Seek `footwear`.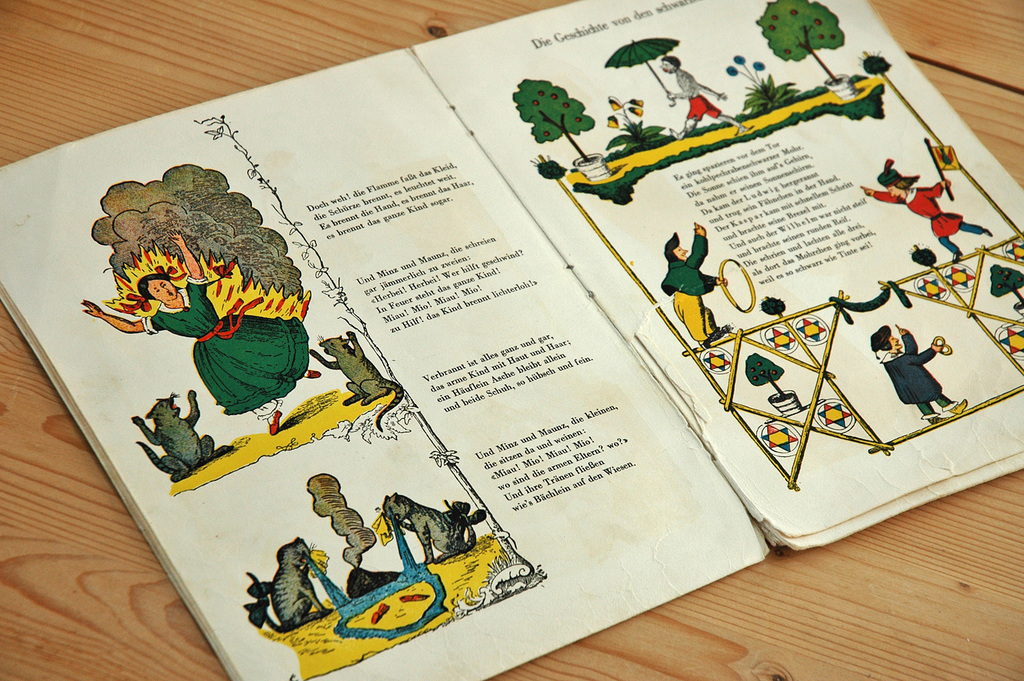
(left=268, top=411, right=281, bottom=436).
